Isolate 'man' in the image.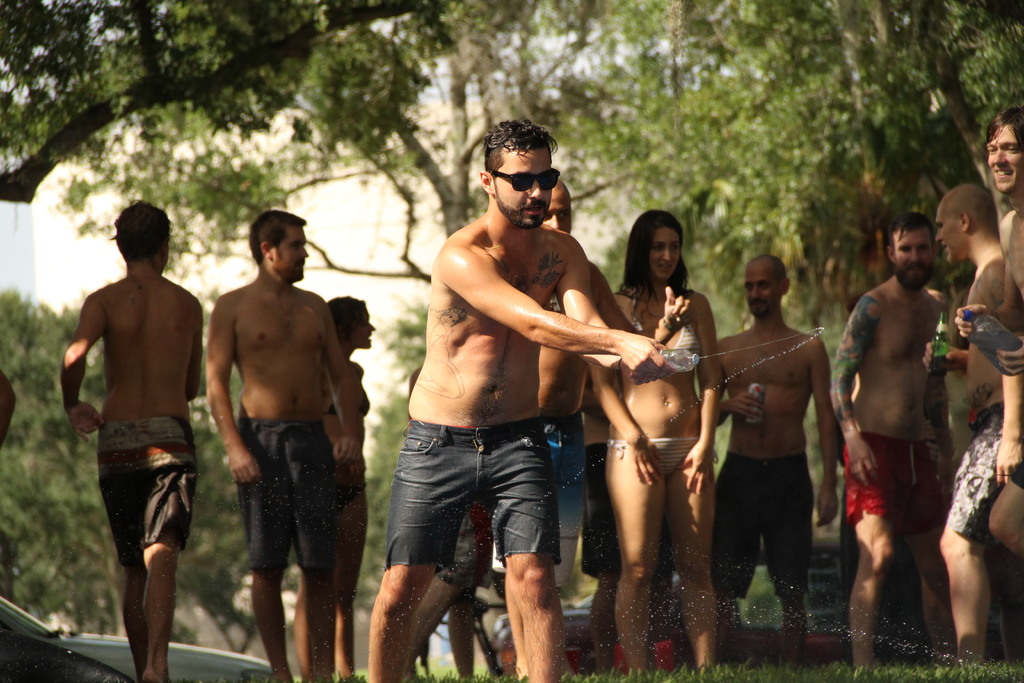
Isolated region: {"x1": 935, "y1": 186, "x2": 1002, "y2": 667}.
